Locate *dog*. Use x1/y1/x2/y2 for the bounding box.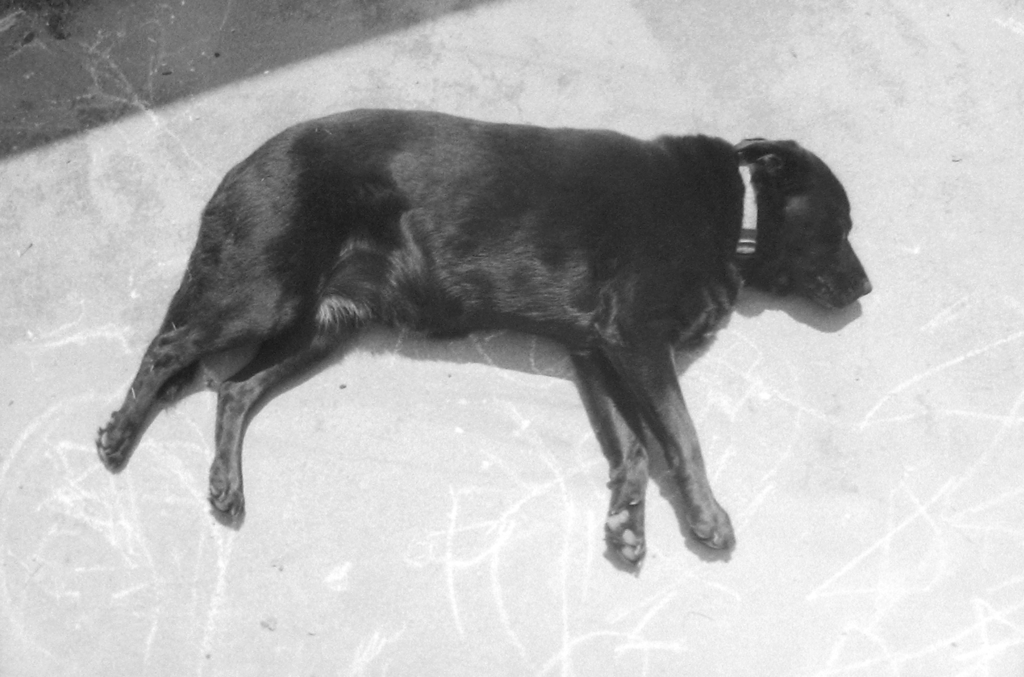
95/108/870/564.
